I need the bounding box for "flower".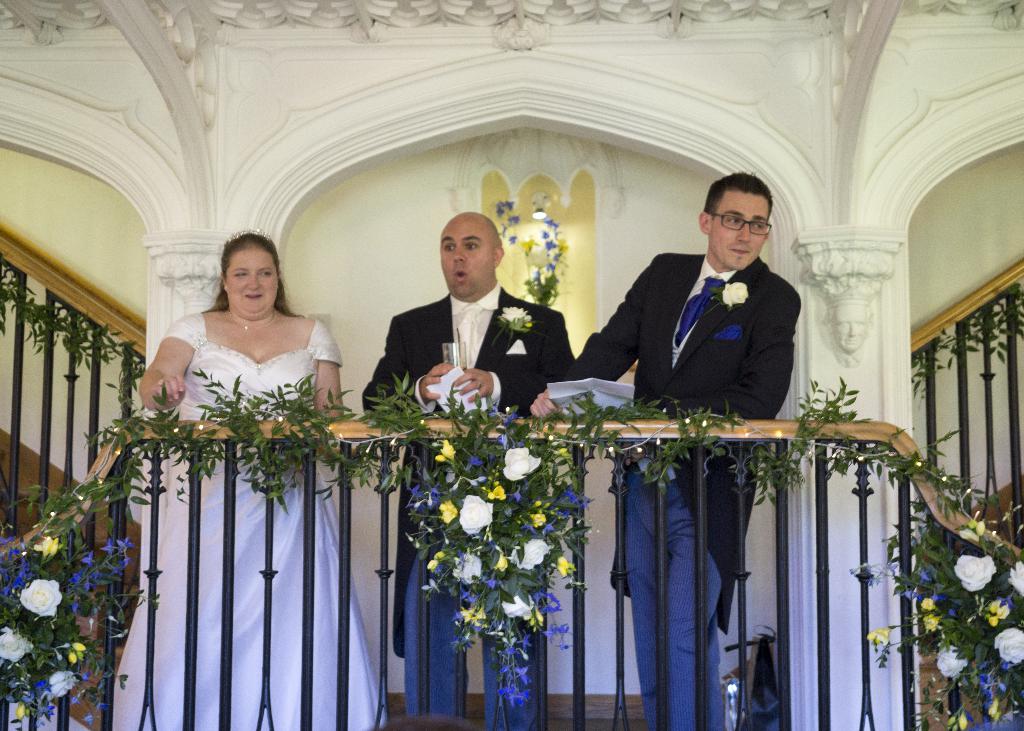
Here it is: [left=932, top=642, right=968, bottom=677].
